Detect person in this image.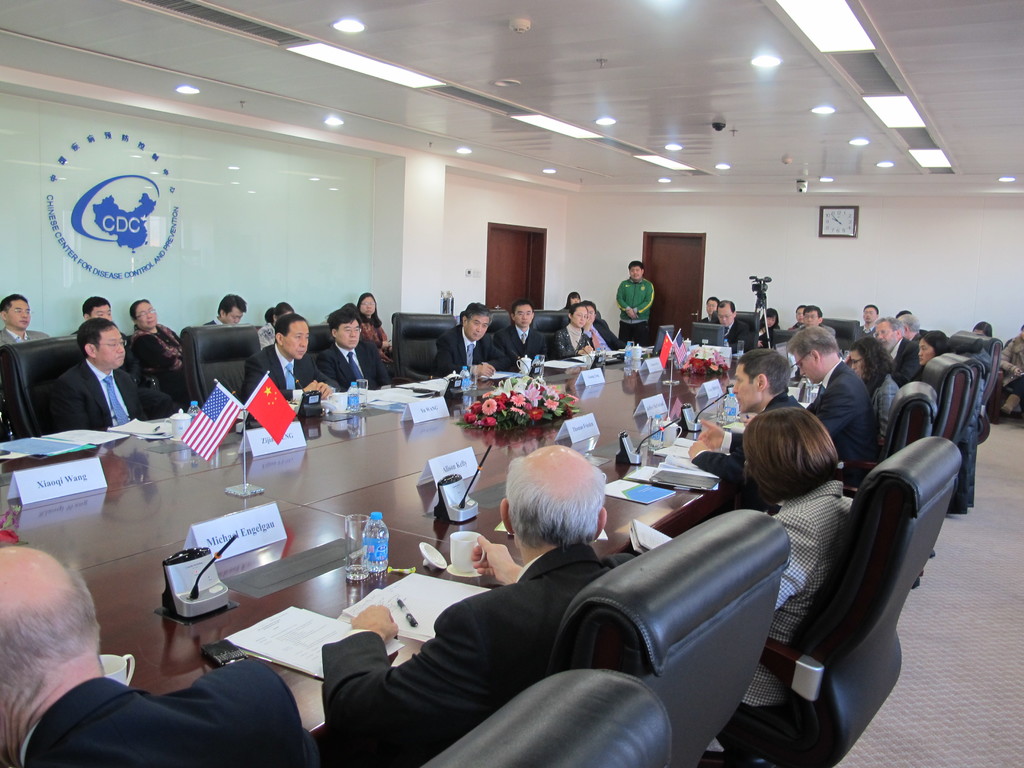
Detection: (0, 296, 53, 351).
